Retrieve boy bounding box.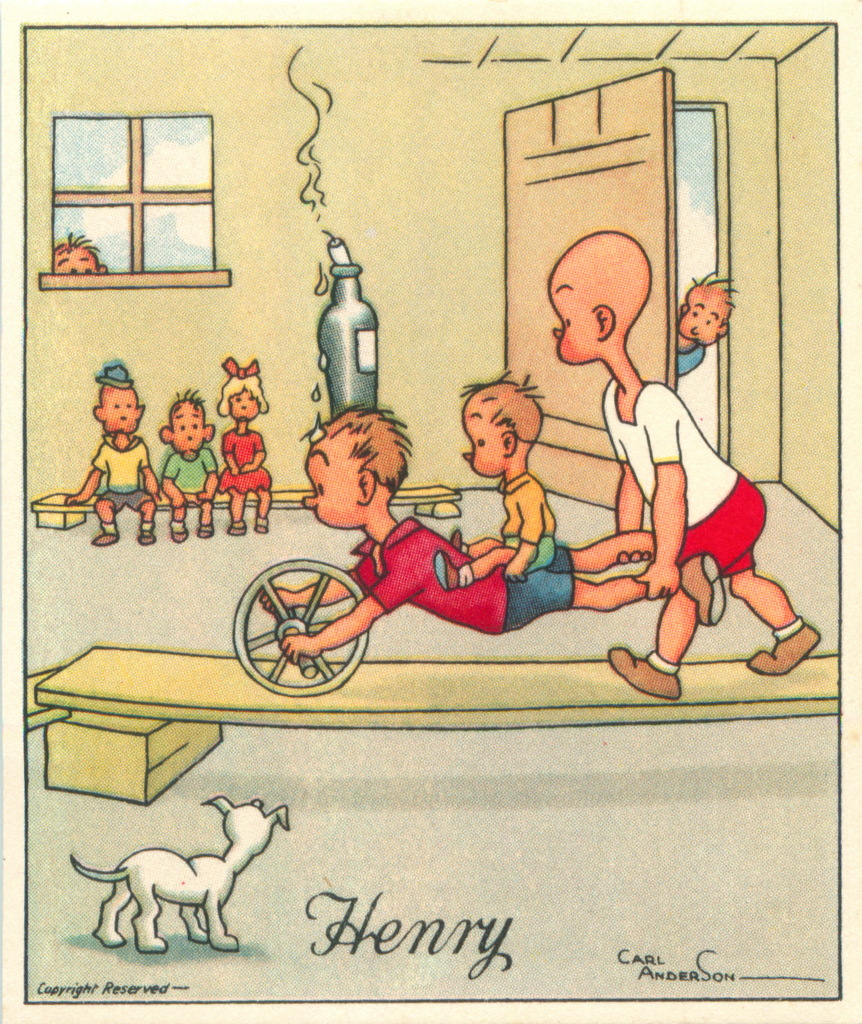
Bounding box: region(264, 406, 726, 665).
